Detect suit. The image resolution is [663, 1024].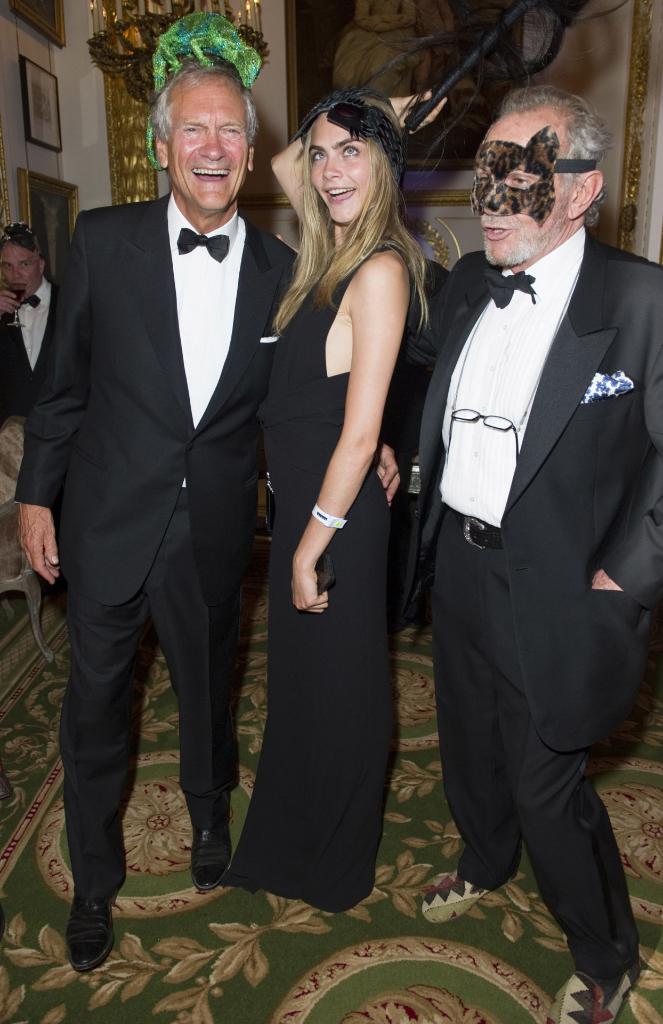
left=392, top=218, right=662, bottom=975.
